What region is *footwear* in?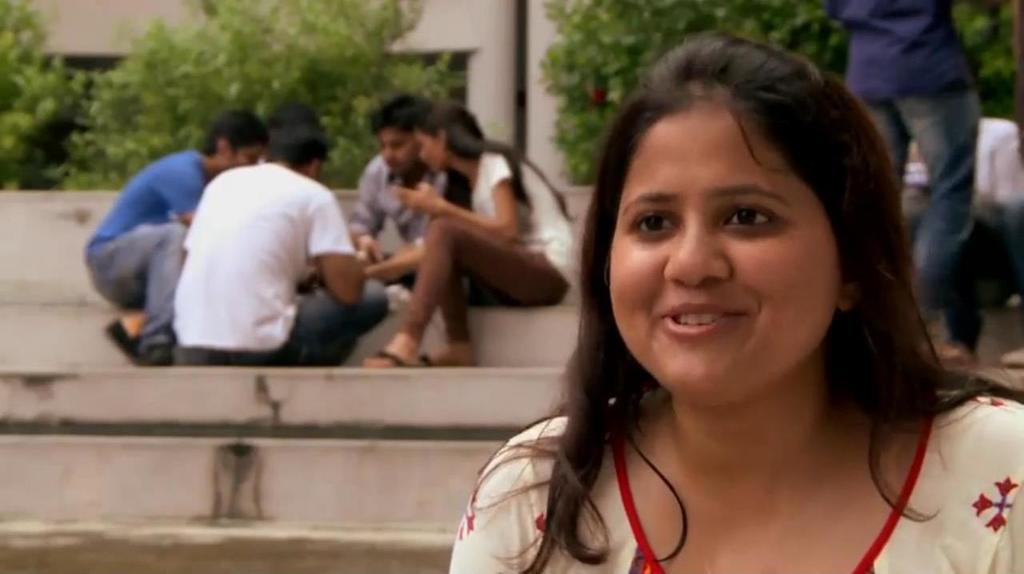
x1=926, y1=340, x2=984, y2=370.
